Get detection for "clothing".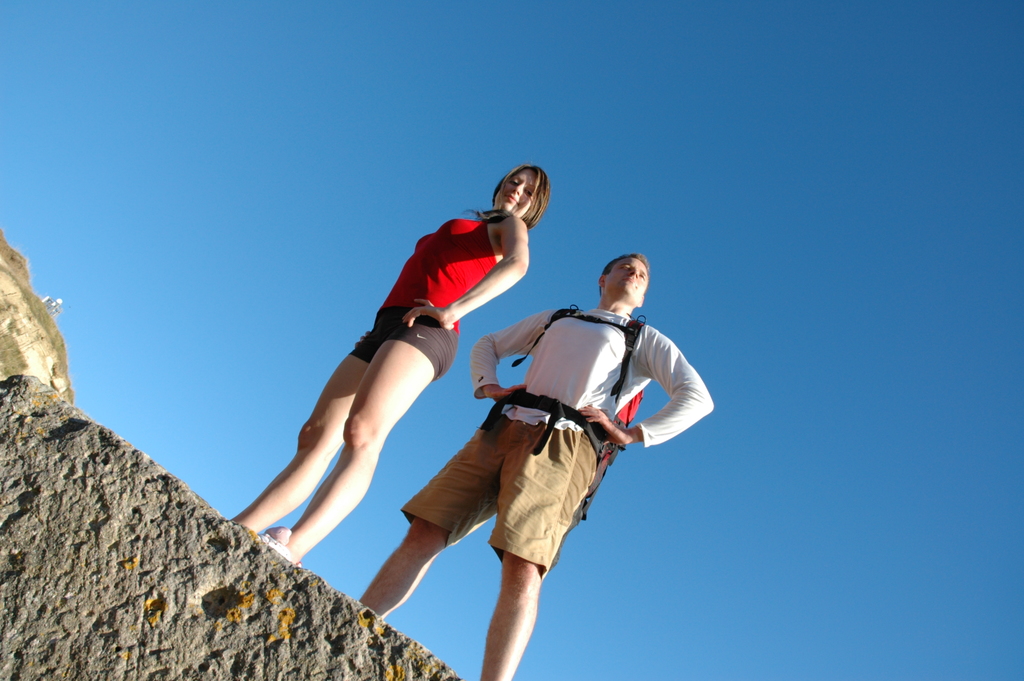
Detection: {"x1": 346, "y1": 211, "x2": 503, "y2": 384}.
